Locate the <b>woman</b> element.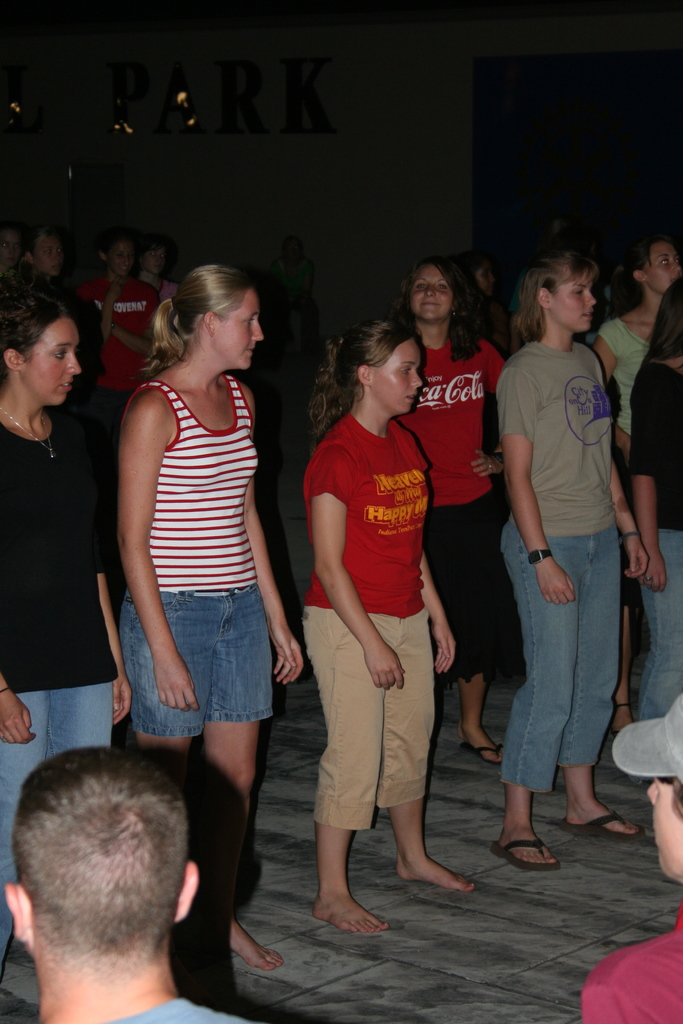
Element bbox: box=[298, 312, 466, 904].
